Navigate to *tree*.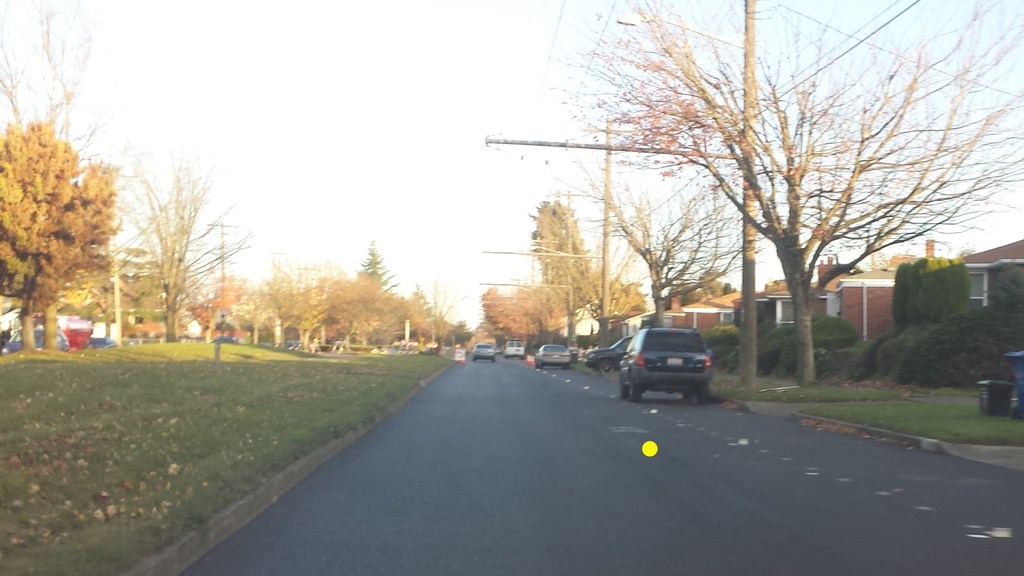
Navigation target: l=237, t=252, r=465, b=377.
